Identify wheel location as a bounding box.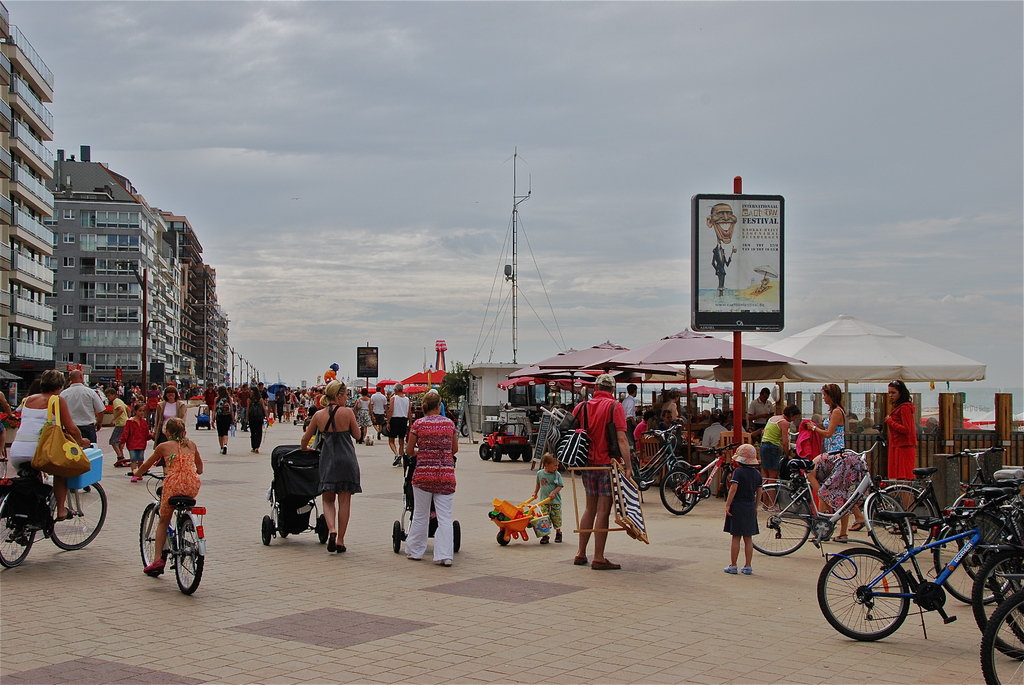
locate(660, 468, 699, 515).
